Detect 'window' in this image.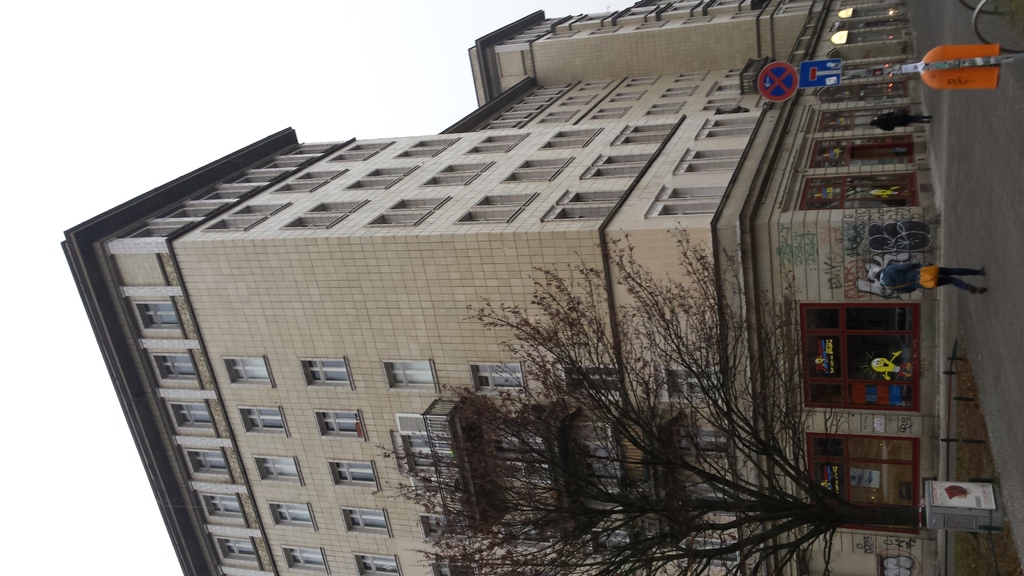
Detection: [141, 300, 180, 324].
